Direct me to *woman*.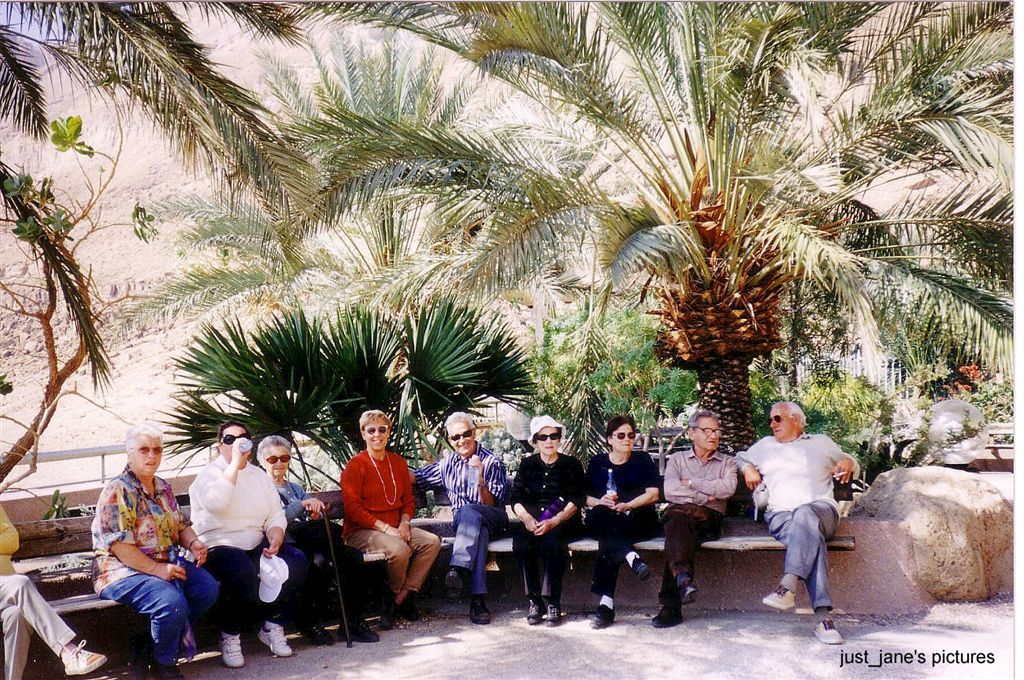
Direction: crop(190, 417, 308, 665).
